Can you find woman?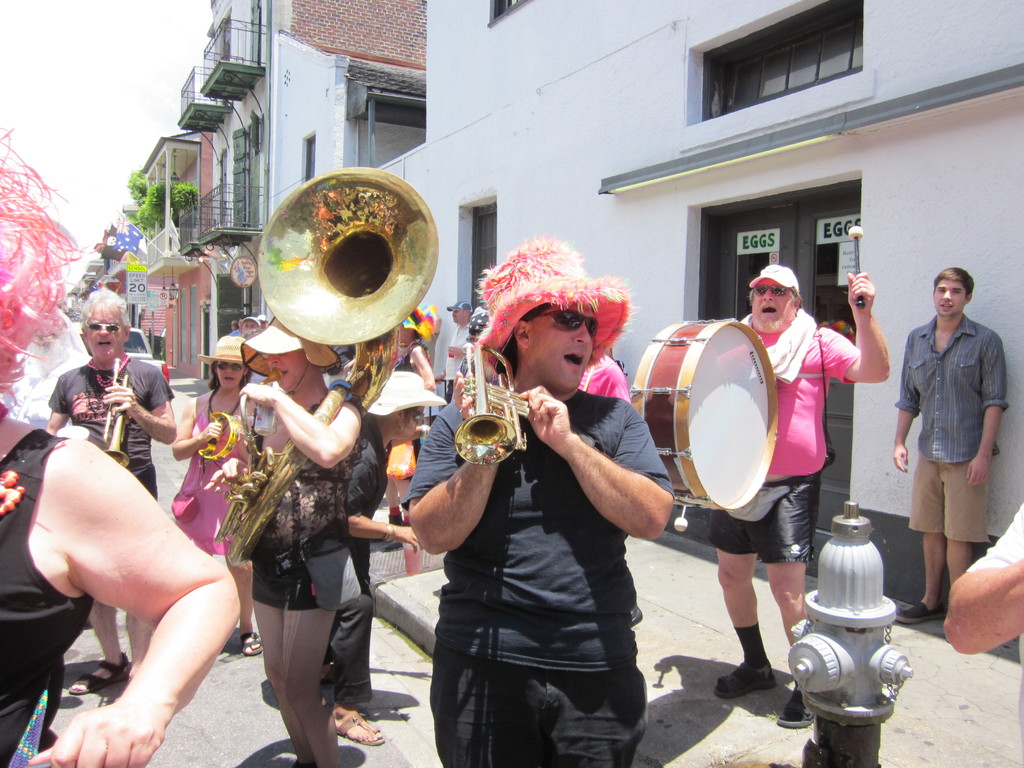
Yes, bounding box: <bbox>0, 131, 236, 767</bbox>.
